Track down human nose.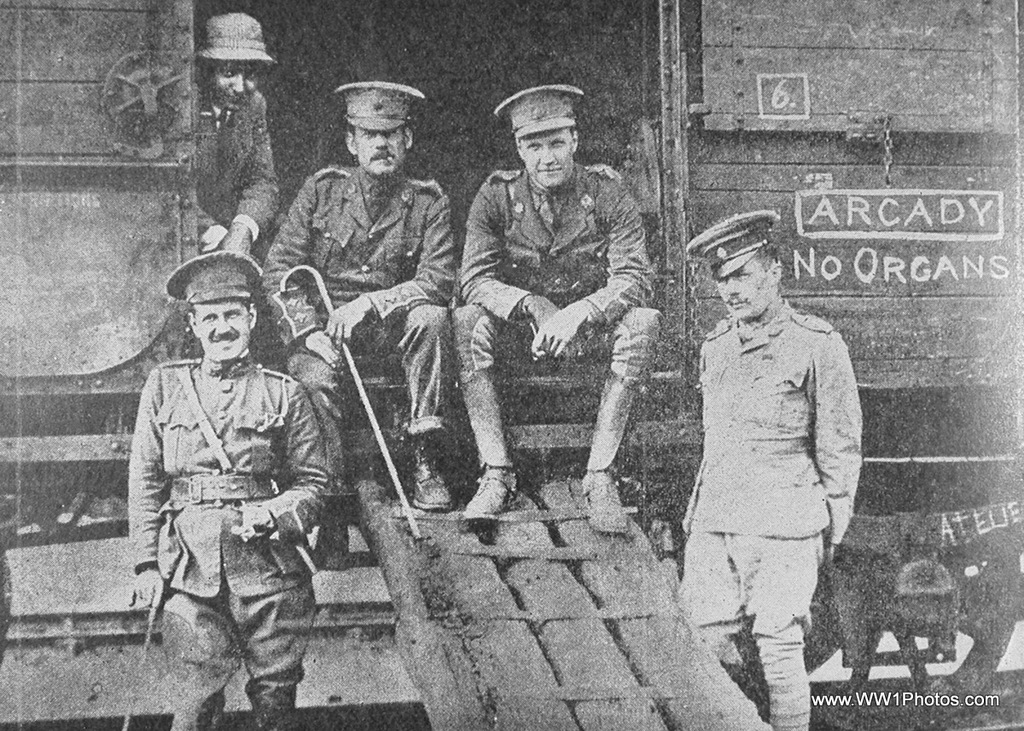
Tracked to 230/72/246/94.
